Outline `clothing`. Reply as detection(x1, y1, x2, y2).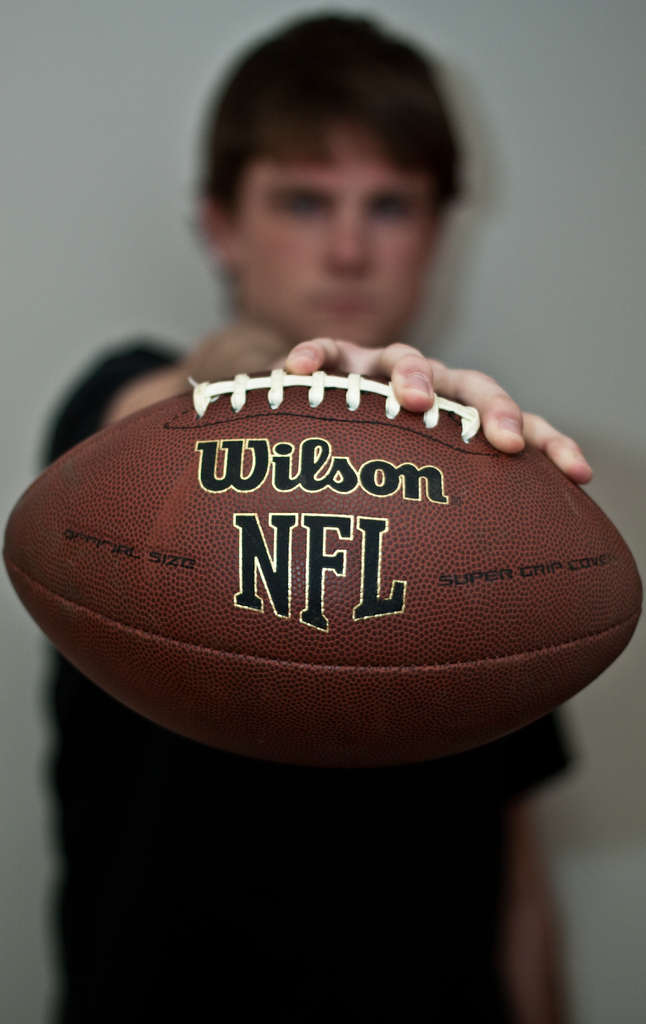
detection(42, 333, 583, 1023).
